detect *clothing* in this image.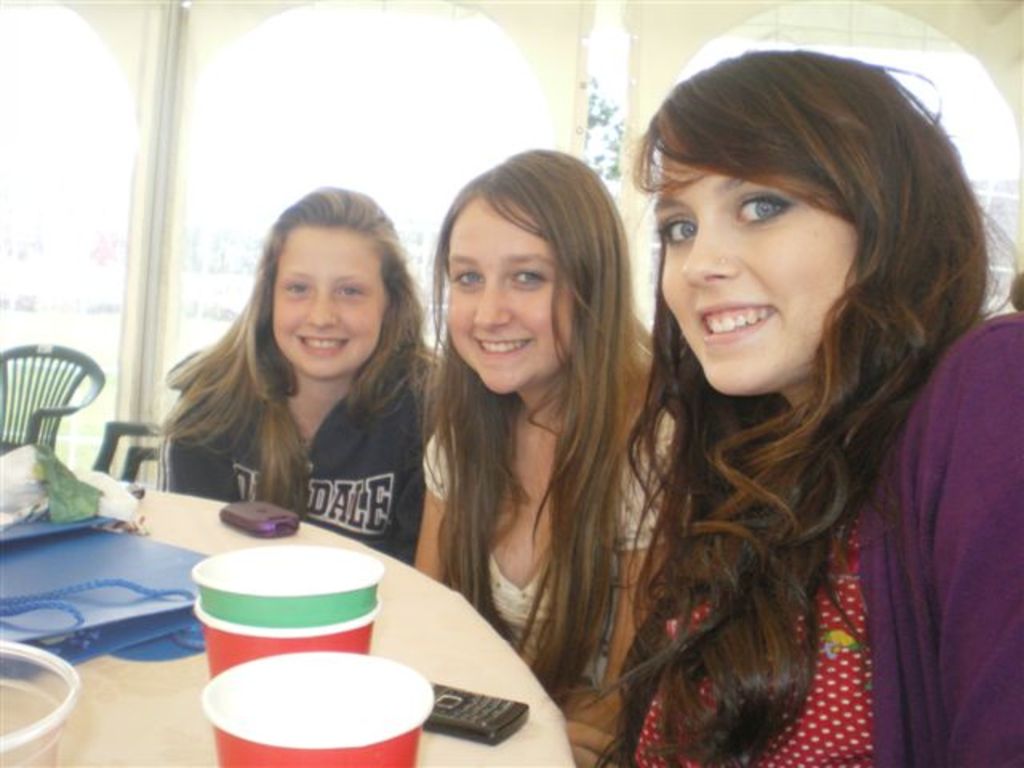
Detection: 422:347:677:699.
